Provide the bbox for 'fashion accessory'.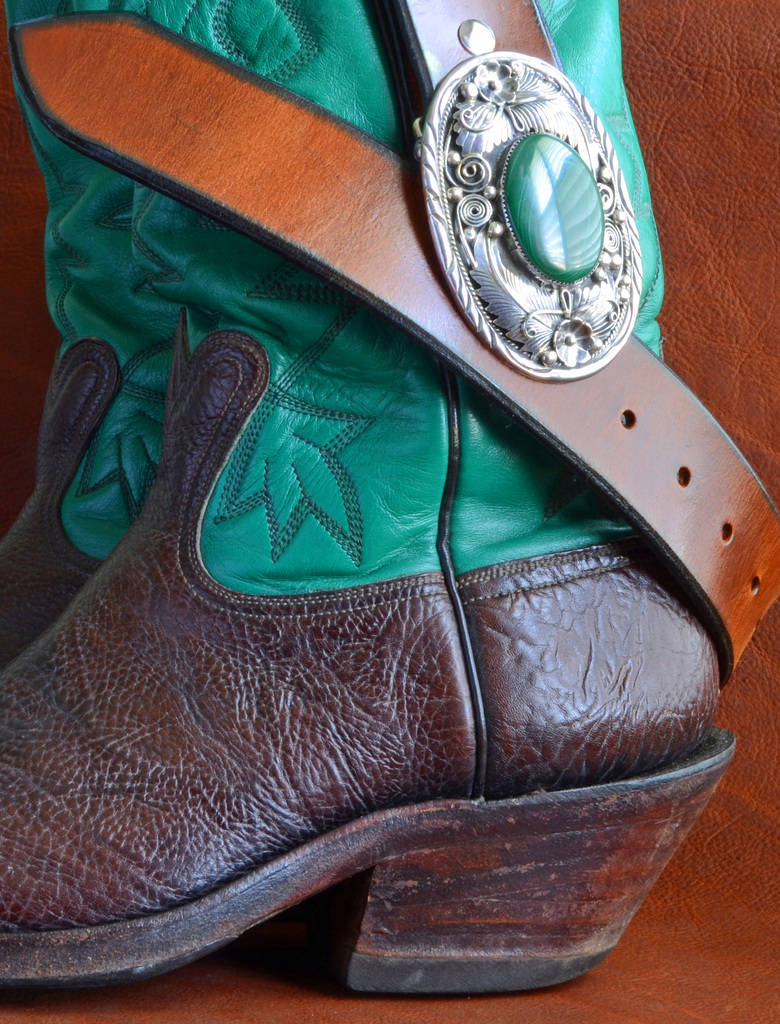
<region>0, 330, 114, 673</region>.
